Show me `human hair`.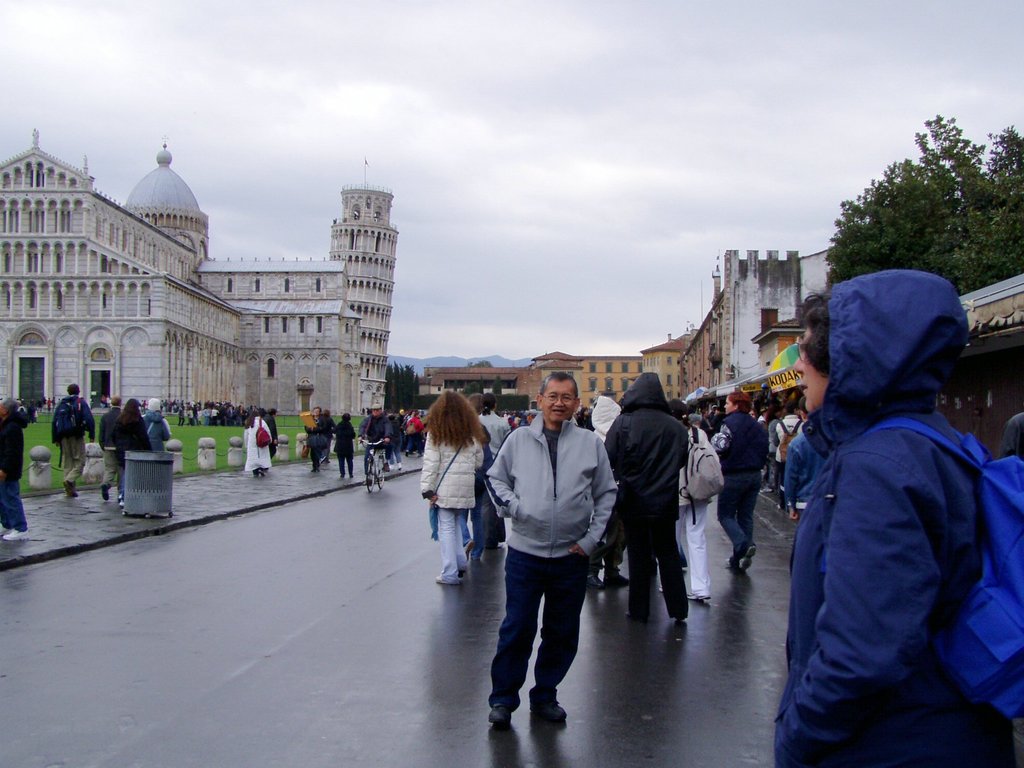
`human hair` is here: {"left": 323, "top": 409, "right": 329, "bottom": 417}.
